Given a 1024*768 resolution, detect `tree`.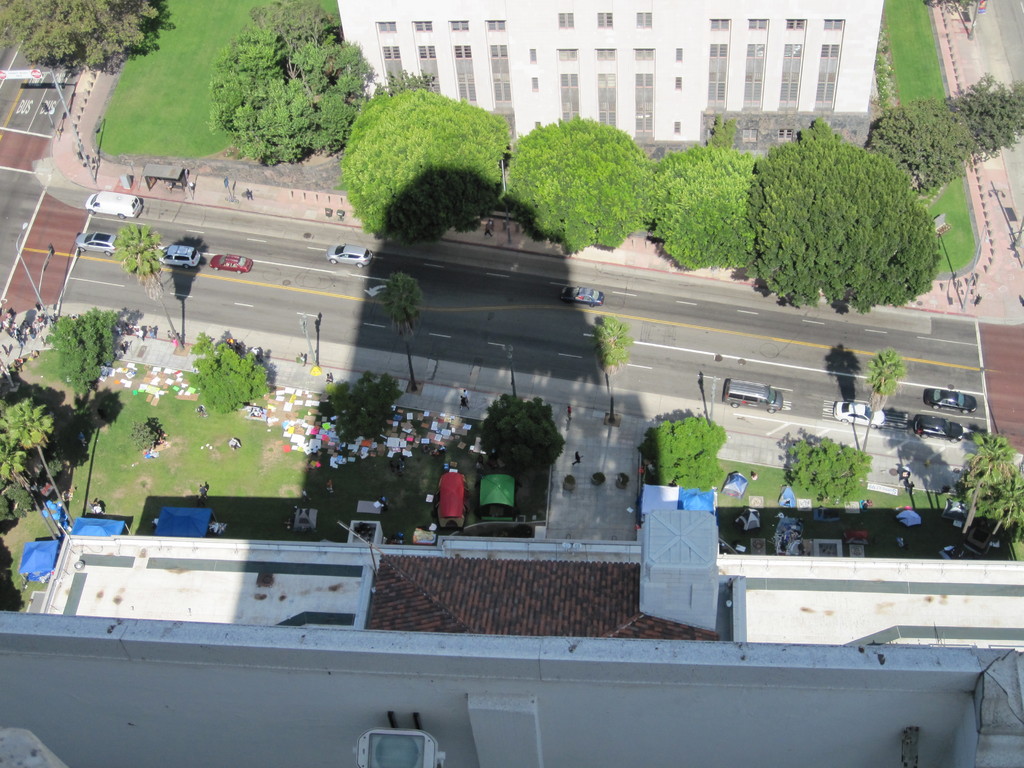
[0,0,175,73].
